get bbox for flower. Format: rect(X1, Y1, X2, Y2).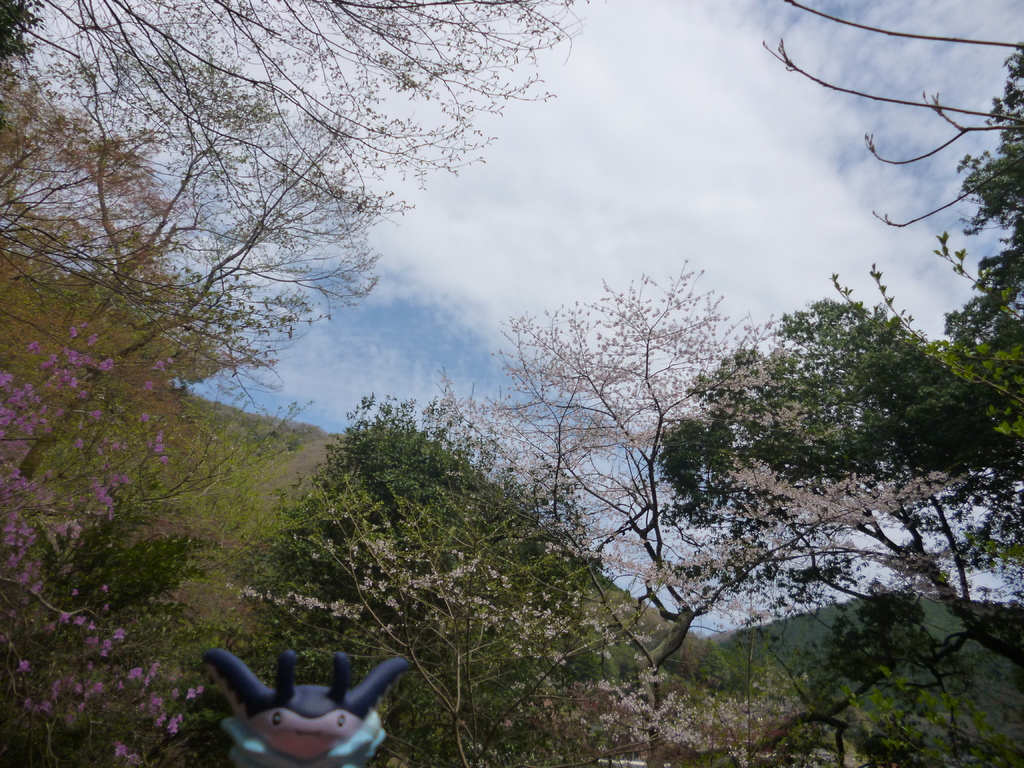
rect(148, 431, 170, 463).
